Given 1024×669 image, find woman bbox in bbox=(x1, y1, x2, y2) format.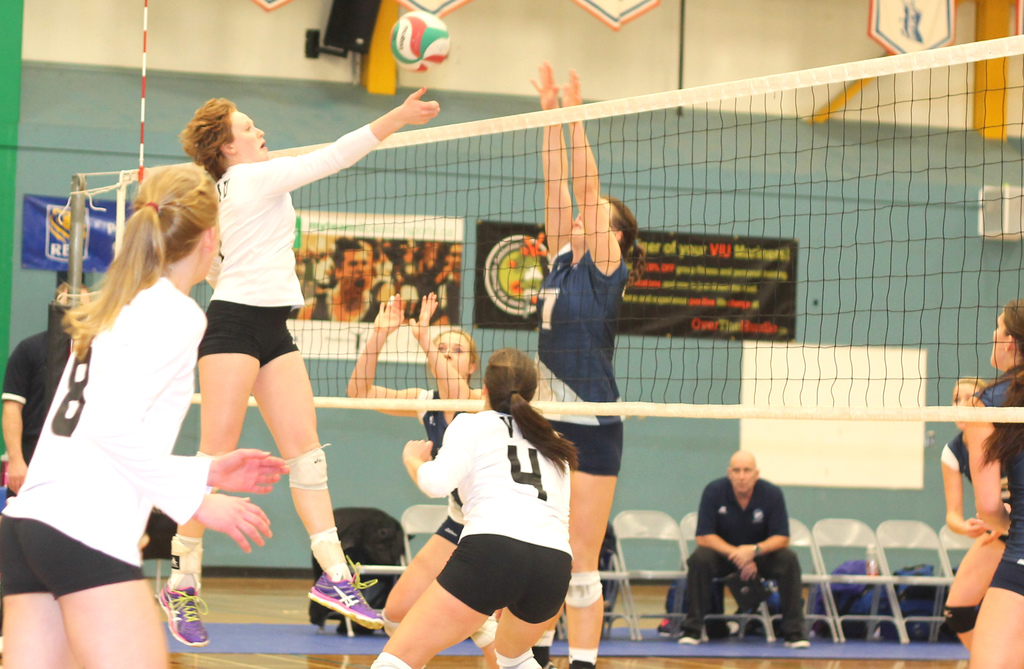
bbox=(963, 296, 1023, 668).
